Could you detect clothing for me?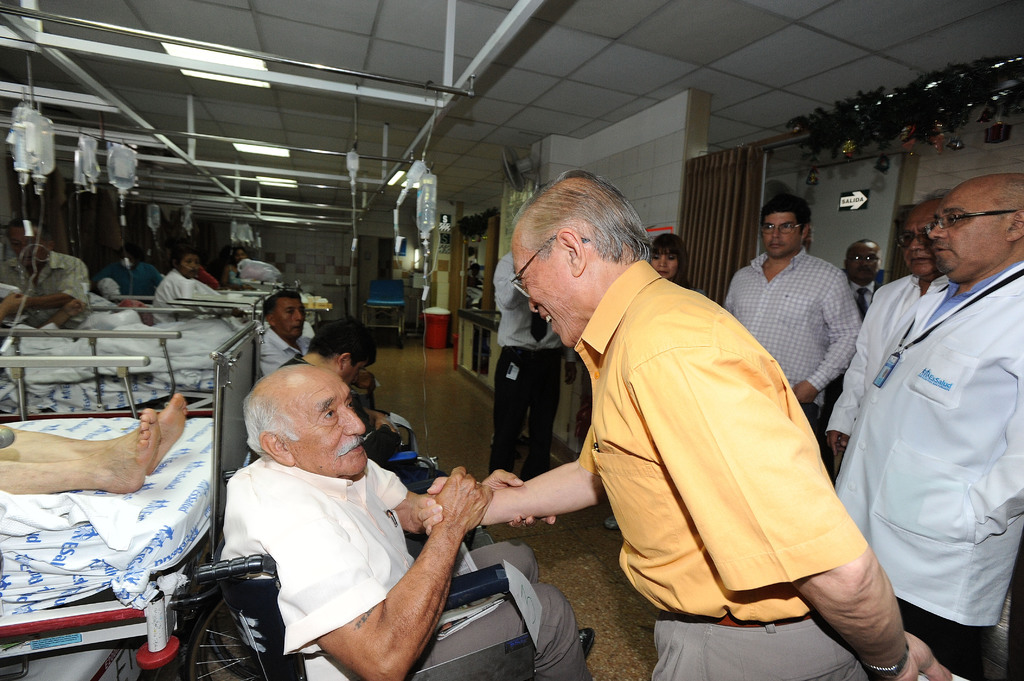
Detection result: <bbox>278, 353, 446, 492</bbox>.
